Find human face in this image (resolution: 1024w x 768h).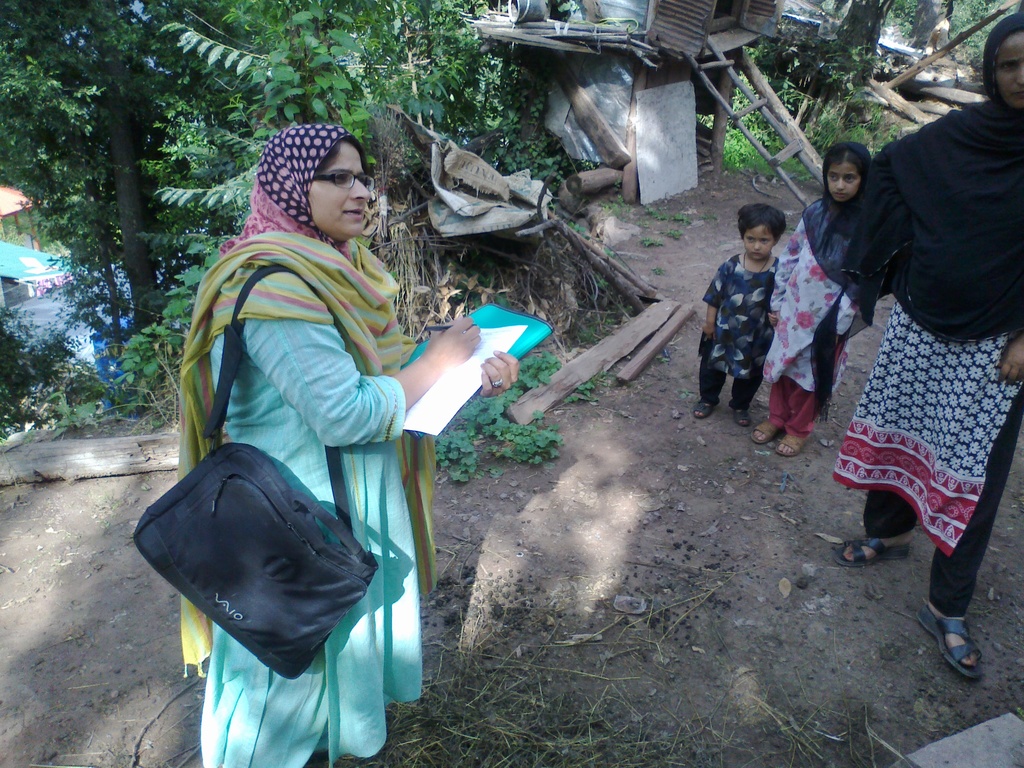
select_region(990, 33, 1023, 106).
